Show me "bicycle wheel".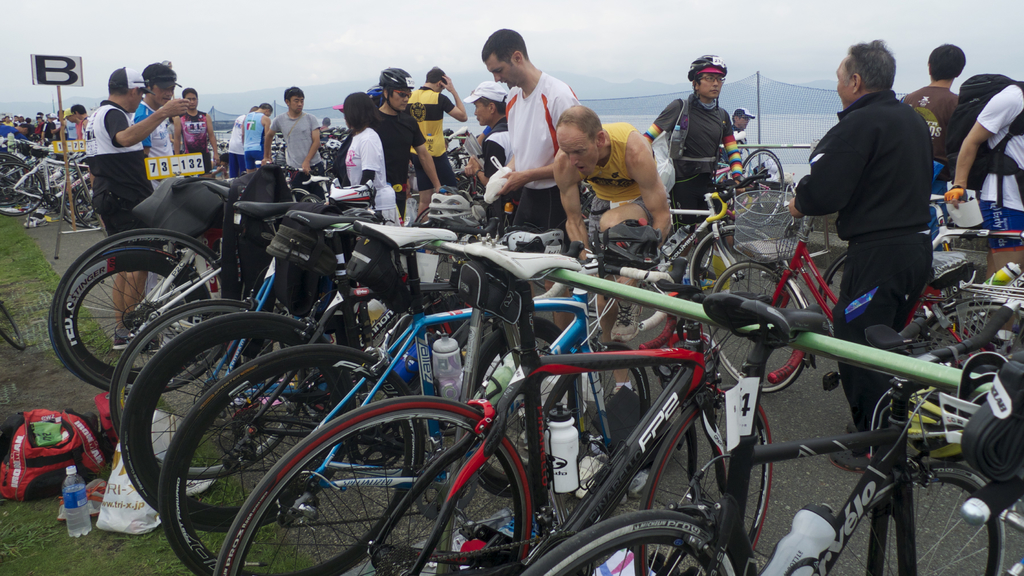
"bicycle wheel" is here: locate(521, 515, 733, 575).
